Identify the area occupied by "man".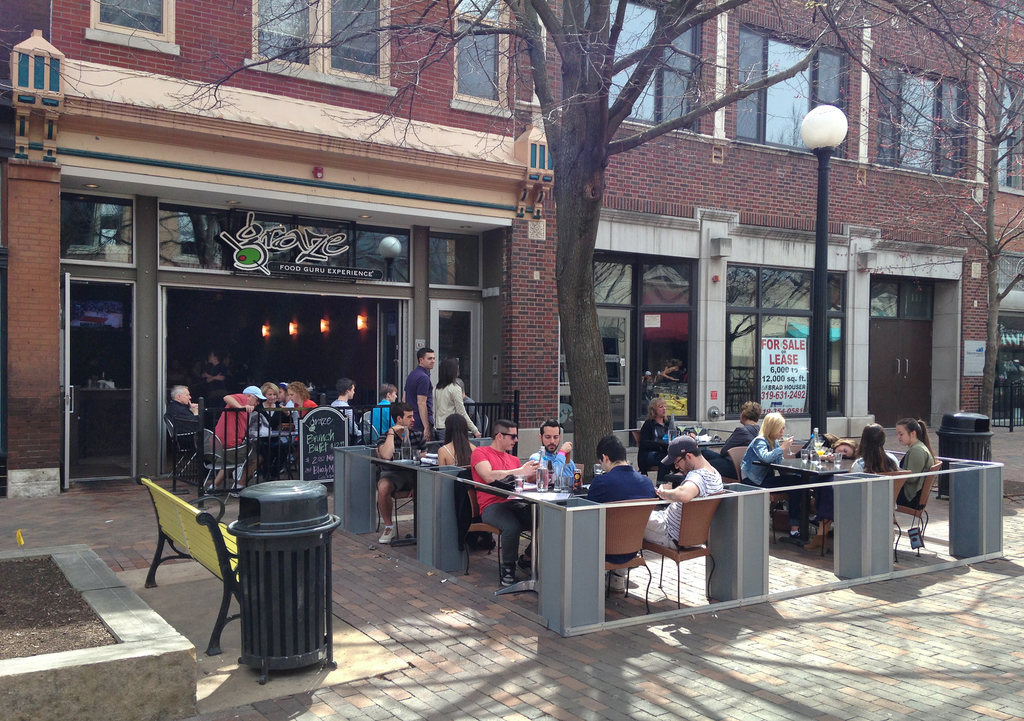
Area: bbox(470, 416, 540, 585).
